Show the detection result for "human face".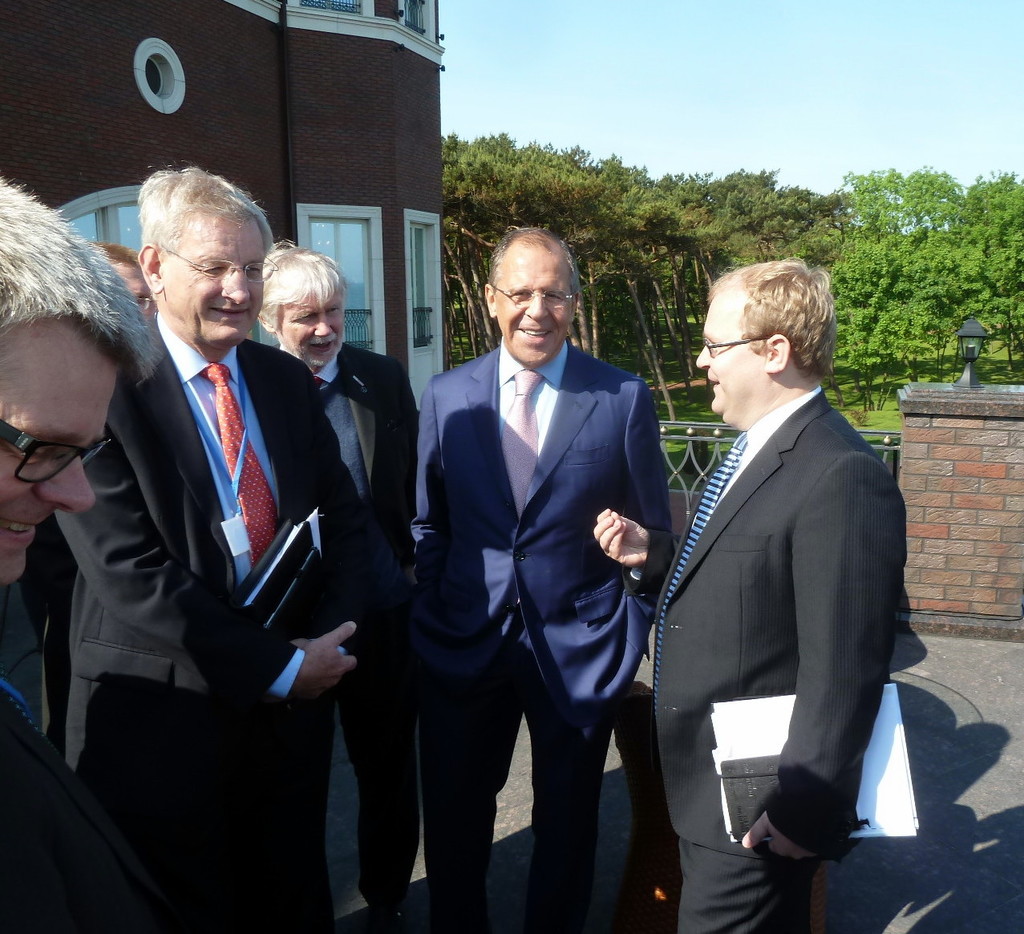
box(0, 334, 127, 584).
